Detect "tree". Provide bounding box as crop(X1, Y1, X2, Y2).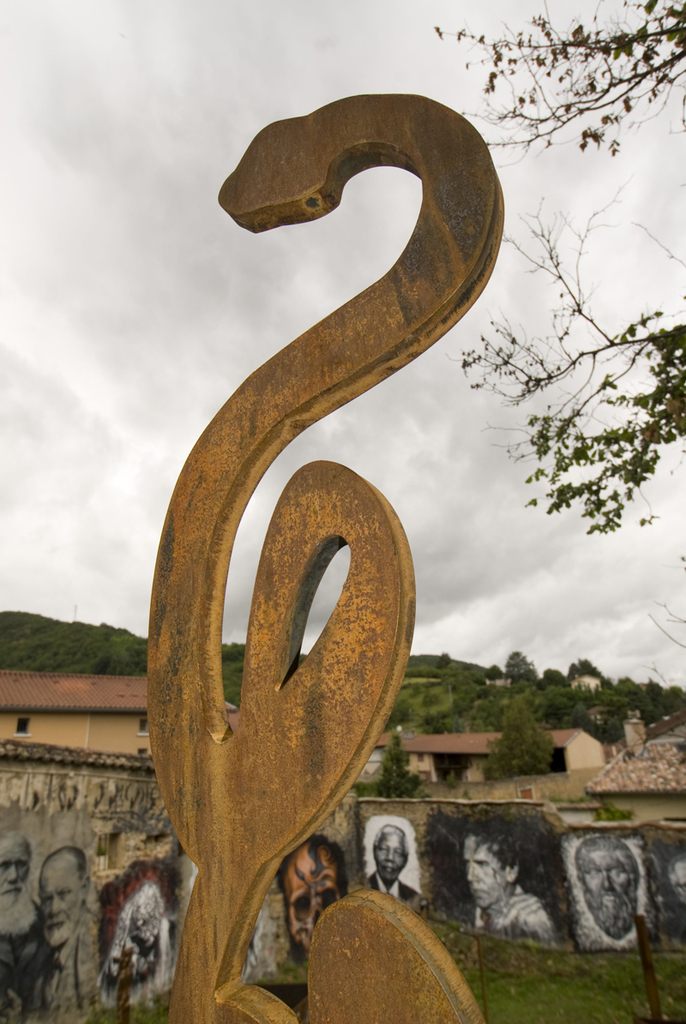
crop(484, 692, 567, 787).
